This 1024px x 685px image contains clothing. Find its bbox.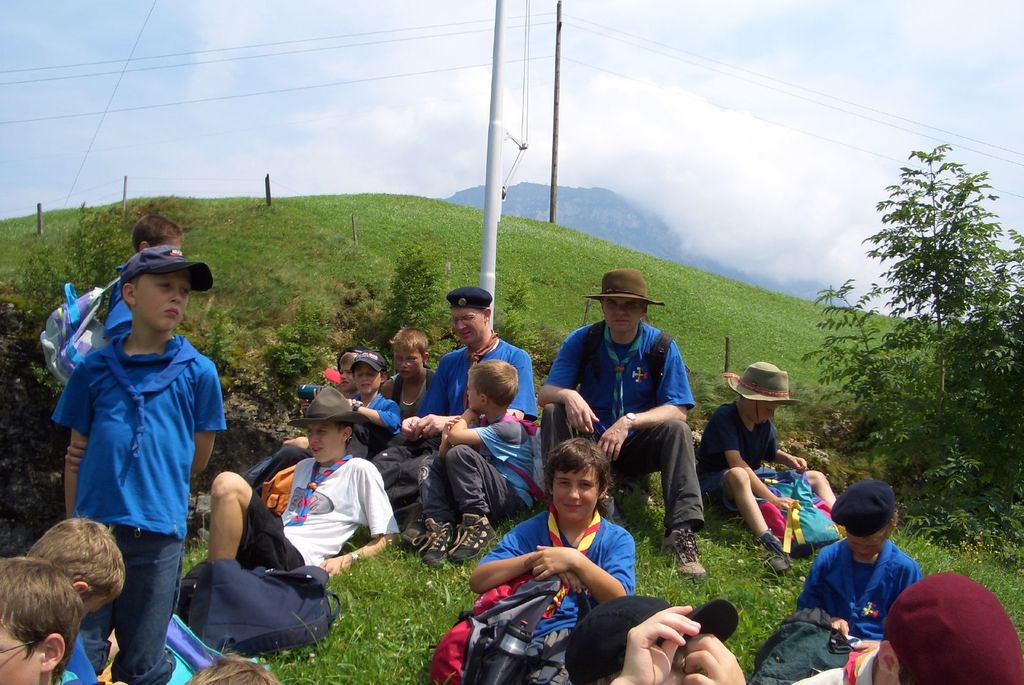
pyautogui.locateOnScreen(411, 331, 538, 433).
